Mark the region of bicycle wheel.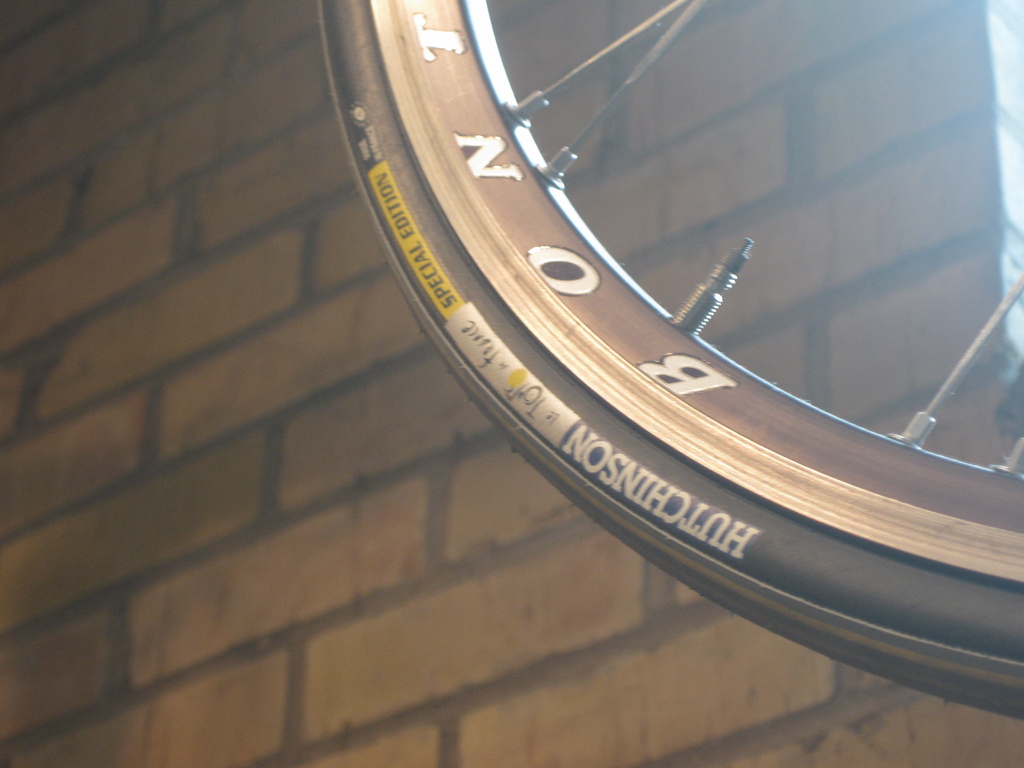
Region: x1=314 y1=0 x2=1010 y2=767.
